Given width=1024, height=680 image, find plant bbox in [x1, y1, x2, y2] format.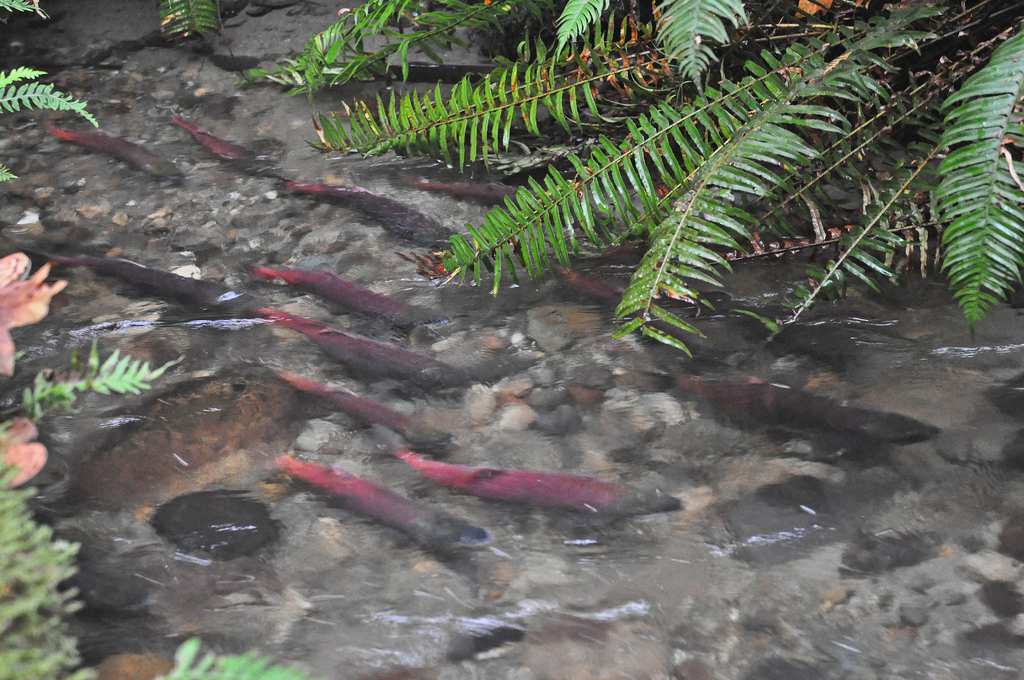
[257, 0, 1023, 362].
